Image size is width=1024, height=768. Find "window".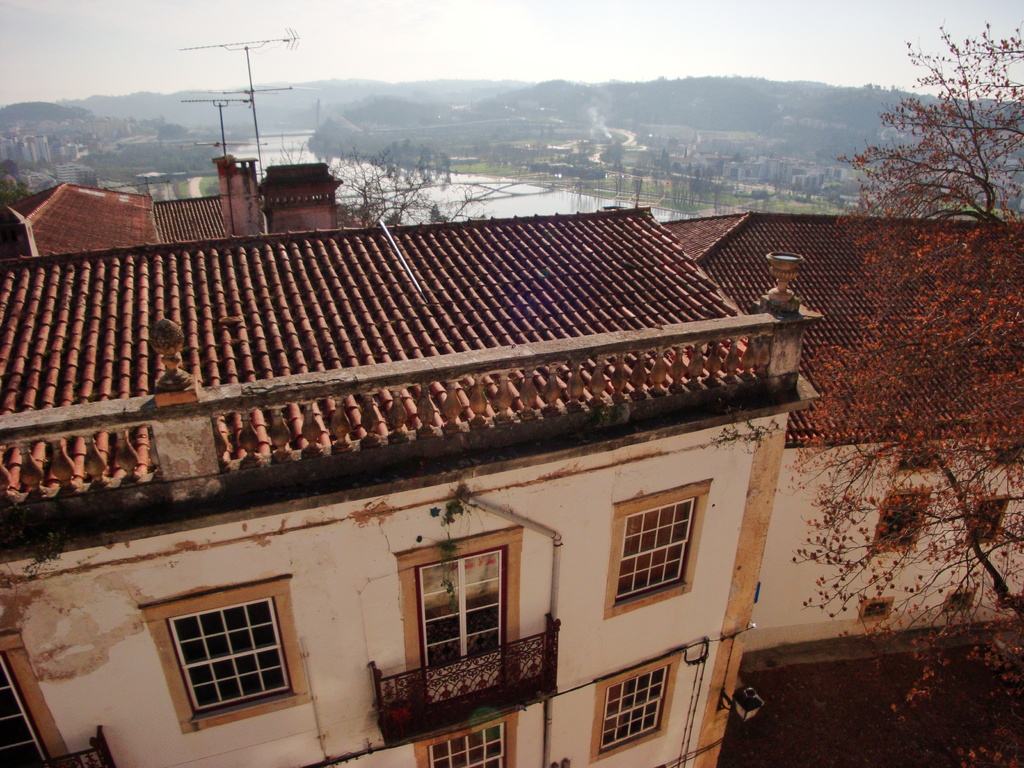
<bbox>147, 579, 310, 730</bbox>.
